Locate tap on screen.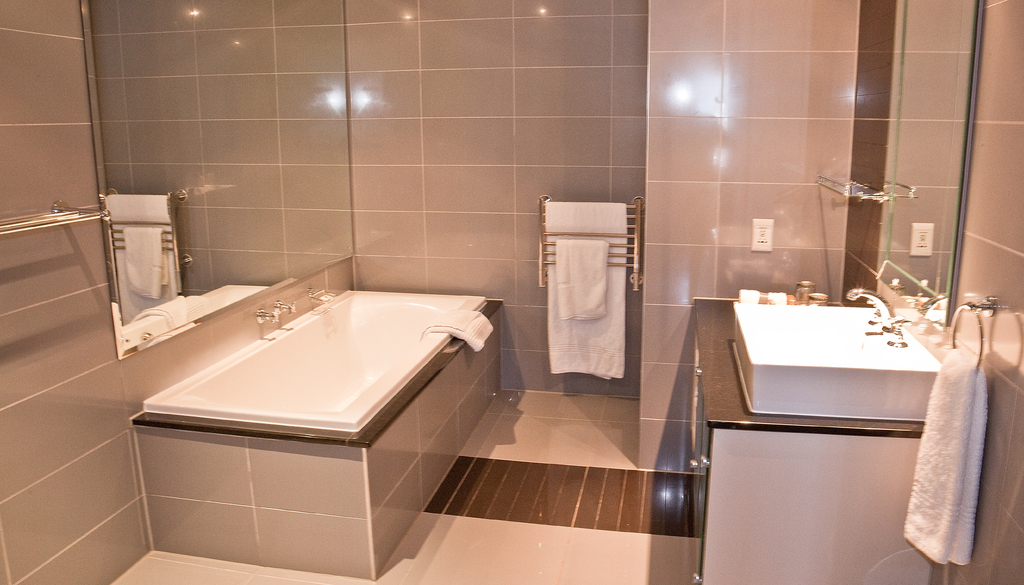
On screen at <bbox>254, 310, 276, 339</bbox>.
